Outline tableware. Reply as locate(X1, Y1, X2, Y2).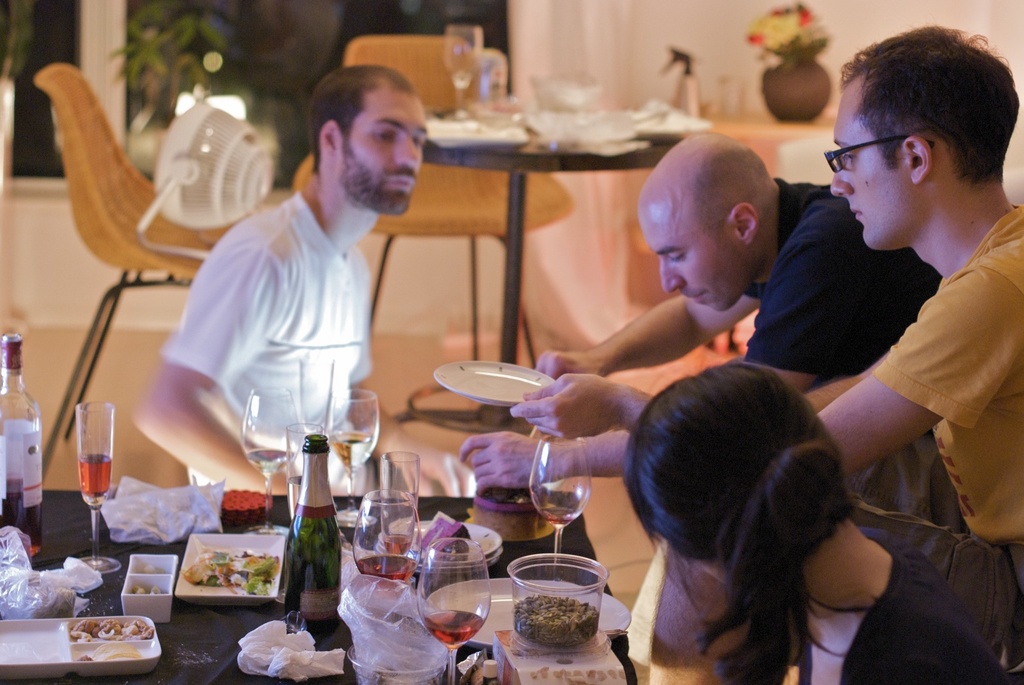
locate(433, 363, 554, 404).
